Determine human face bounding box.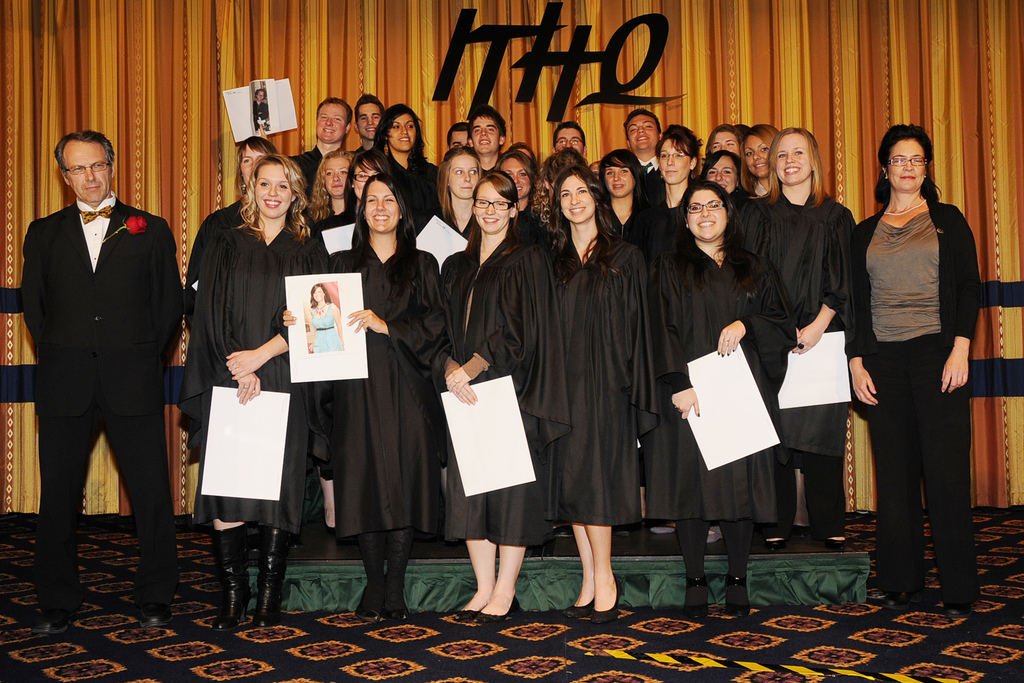
Determined: box(452, 131, 473, 150).
